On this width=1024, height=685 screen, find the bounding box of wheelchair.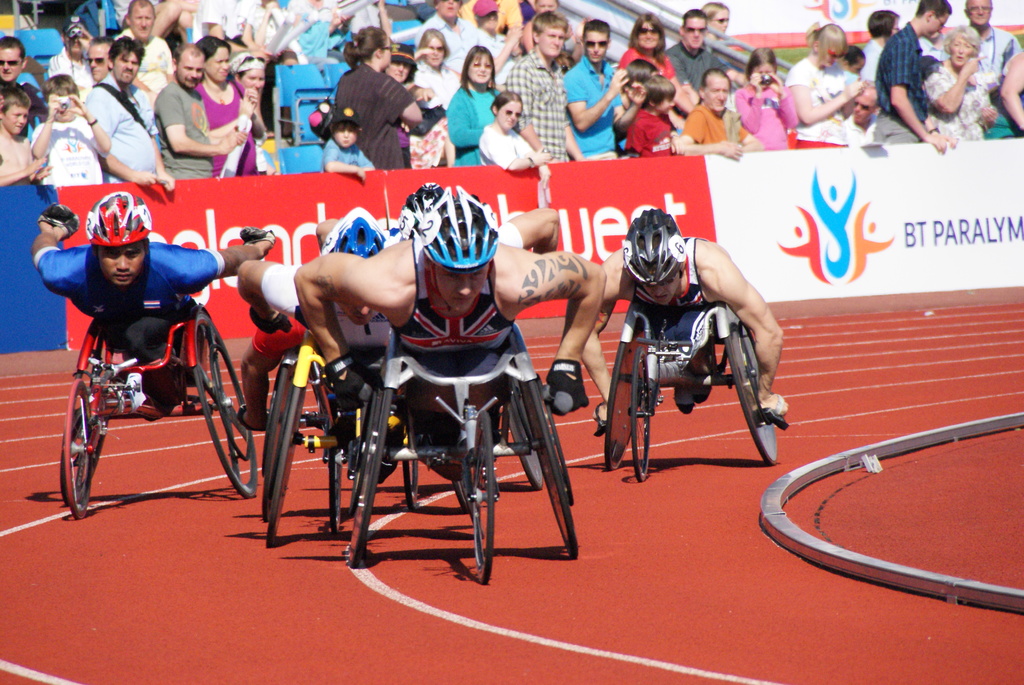
Bounding box: pyautogui.locateOnScreen(333, 326, 594, 592).
